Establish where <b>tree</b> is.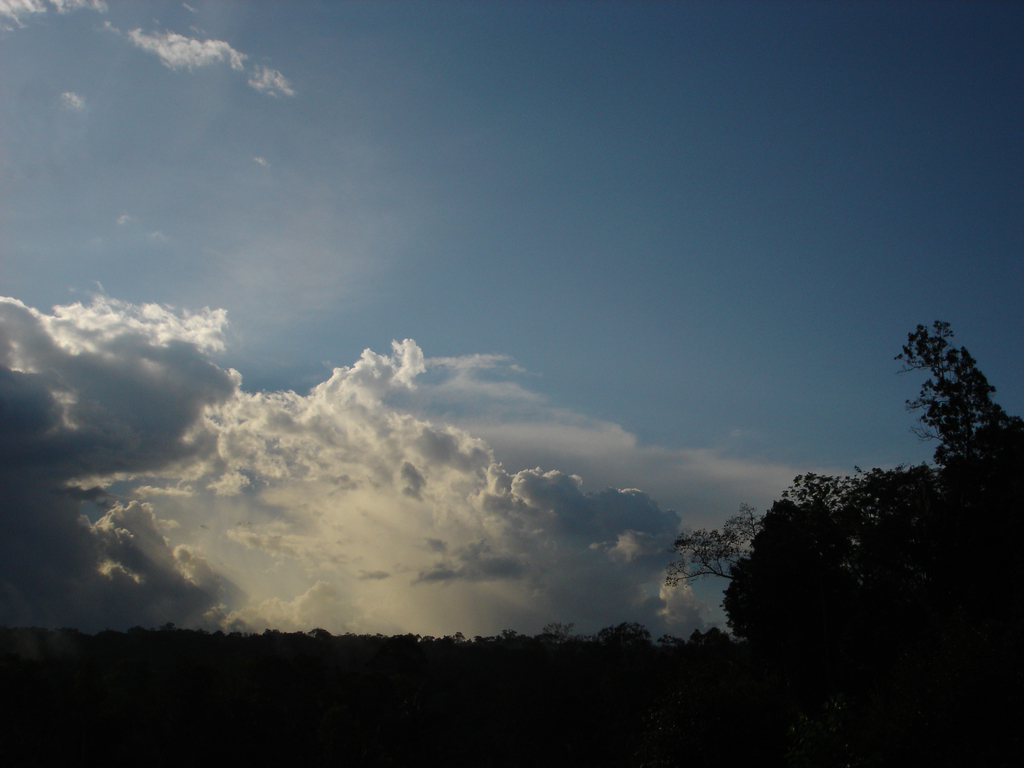
Established at {"left": 787, "top": 458, "right": 951, "bottom": 643}.
